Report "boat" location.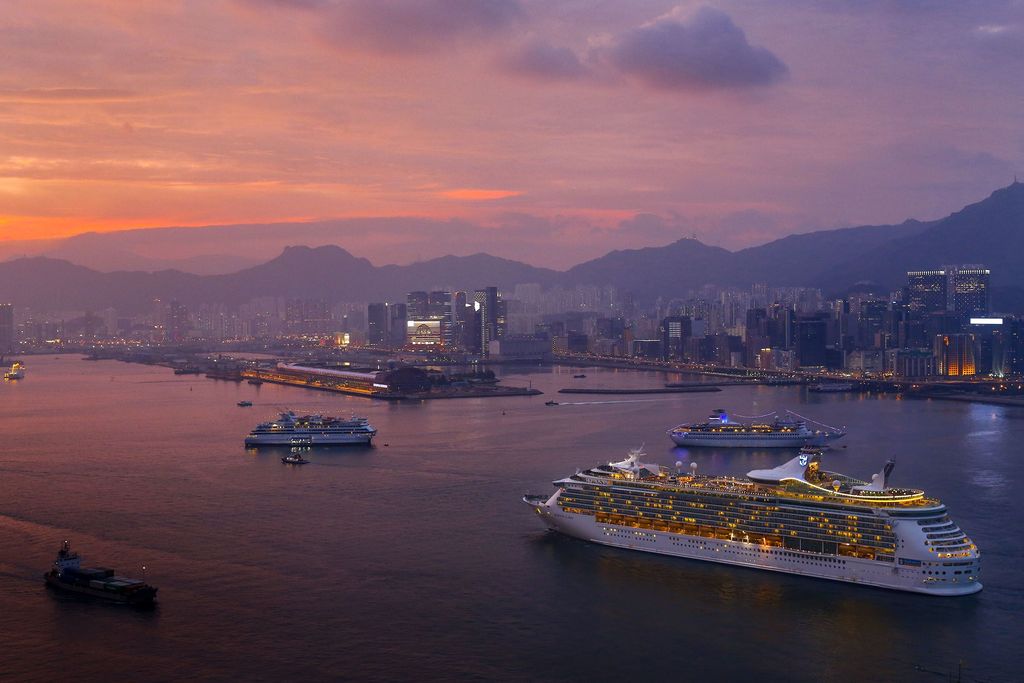
Report: (left=7, top=362, right=27, bottom=381).
